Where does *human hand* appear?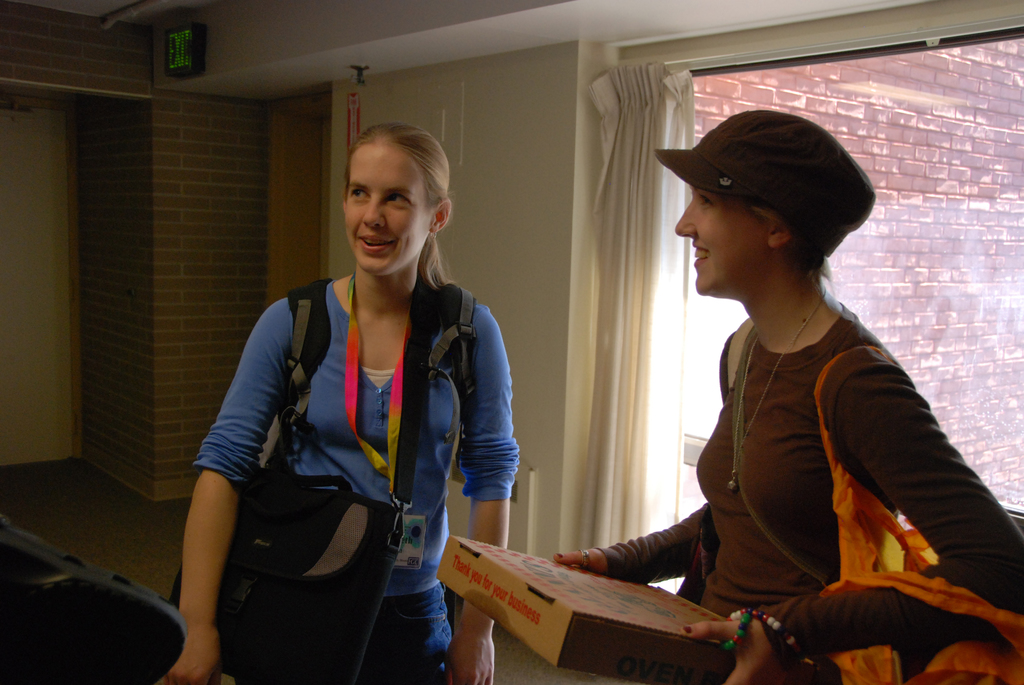
Appears at (445,635,497,684).
